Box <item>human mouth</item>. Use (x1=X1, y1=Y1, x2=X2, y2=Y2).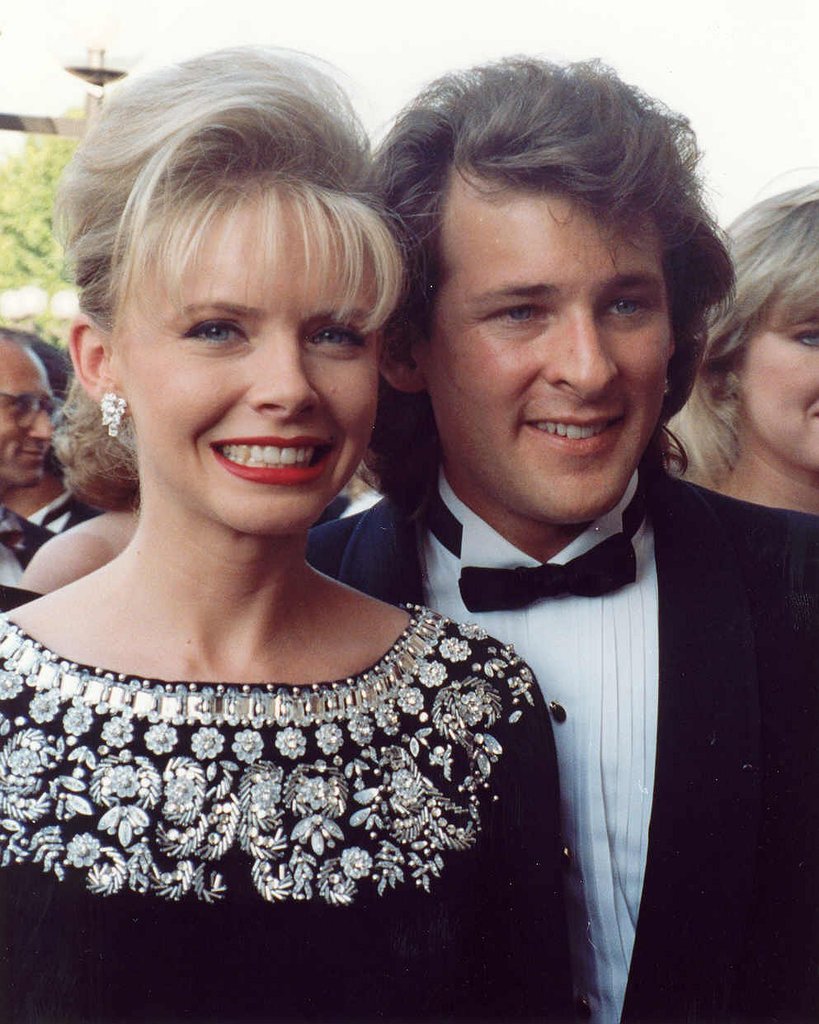
(x1=807, y1=402, x2=818, y2=432).
